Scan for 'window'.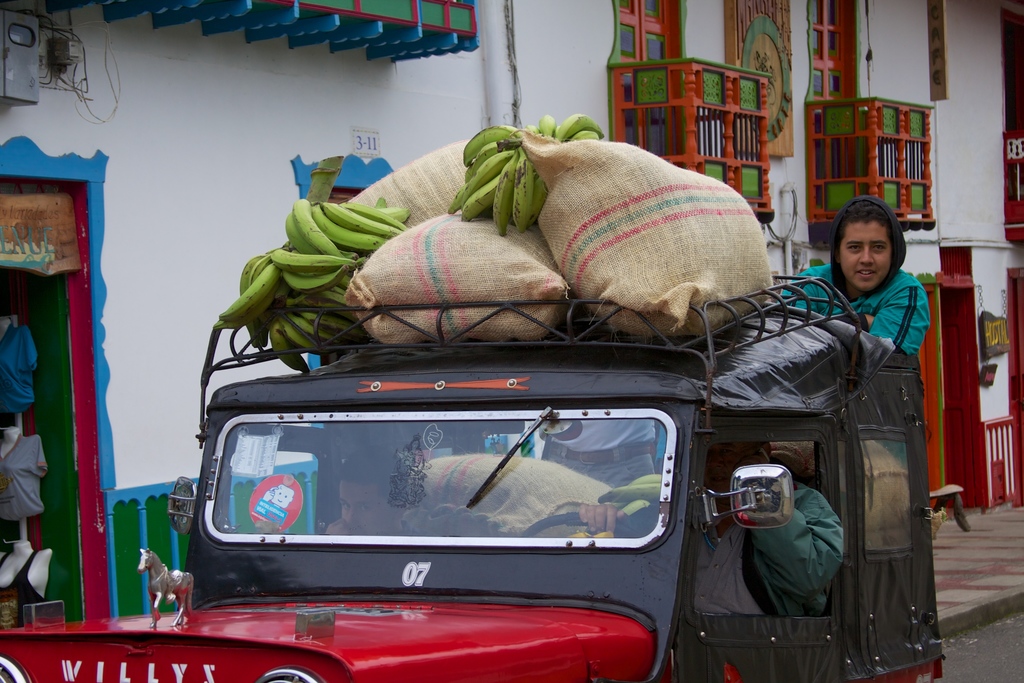
Scan result: detection(604, 0, 776, 213).
